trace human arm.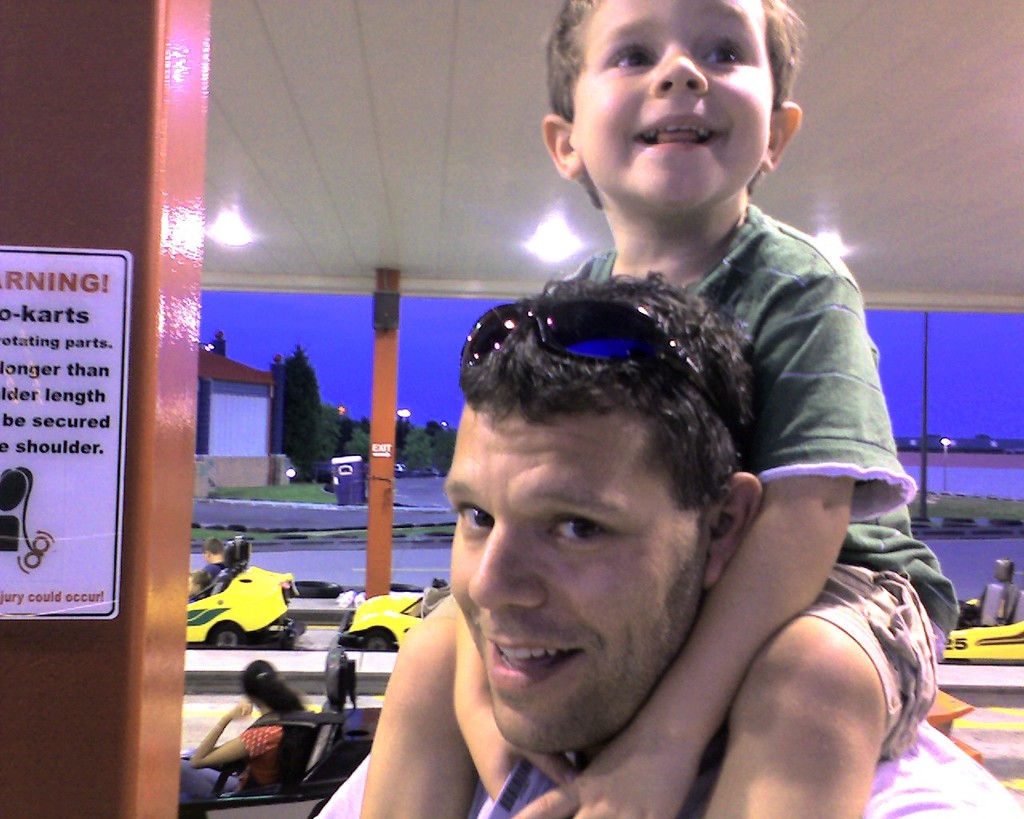
Traced to 511:275:898:818.
